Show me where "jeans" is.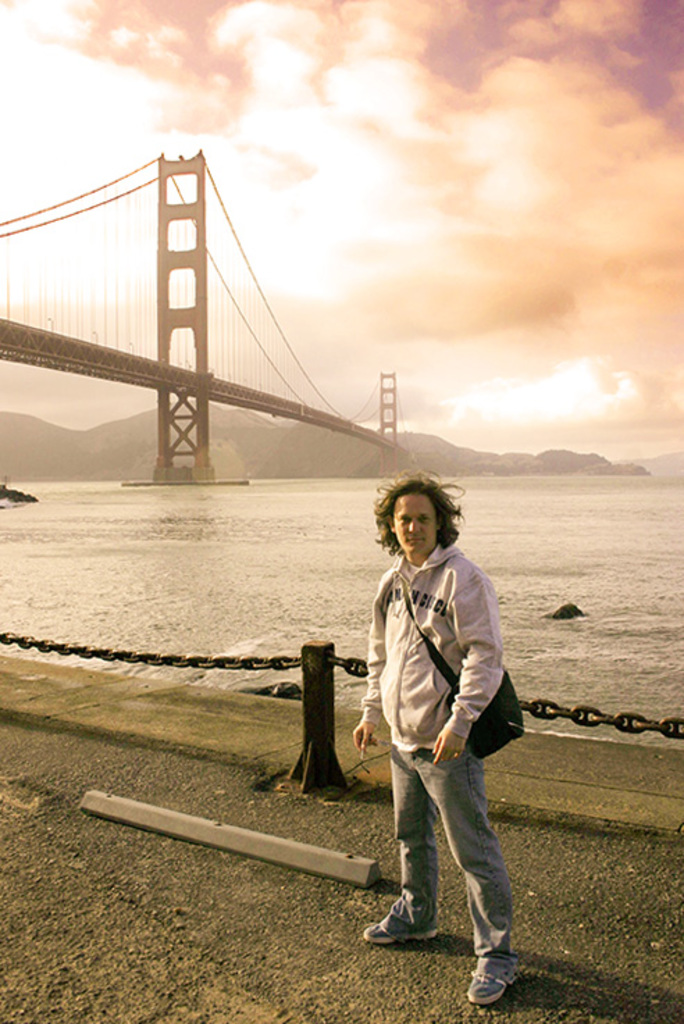
"jeans" is at rect(375, 732, 523, 975).
